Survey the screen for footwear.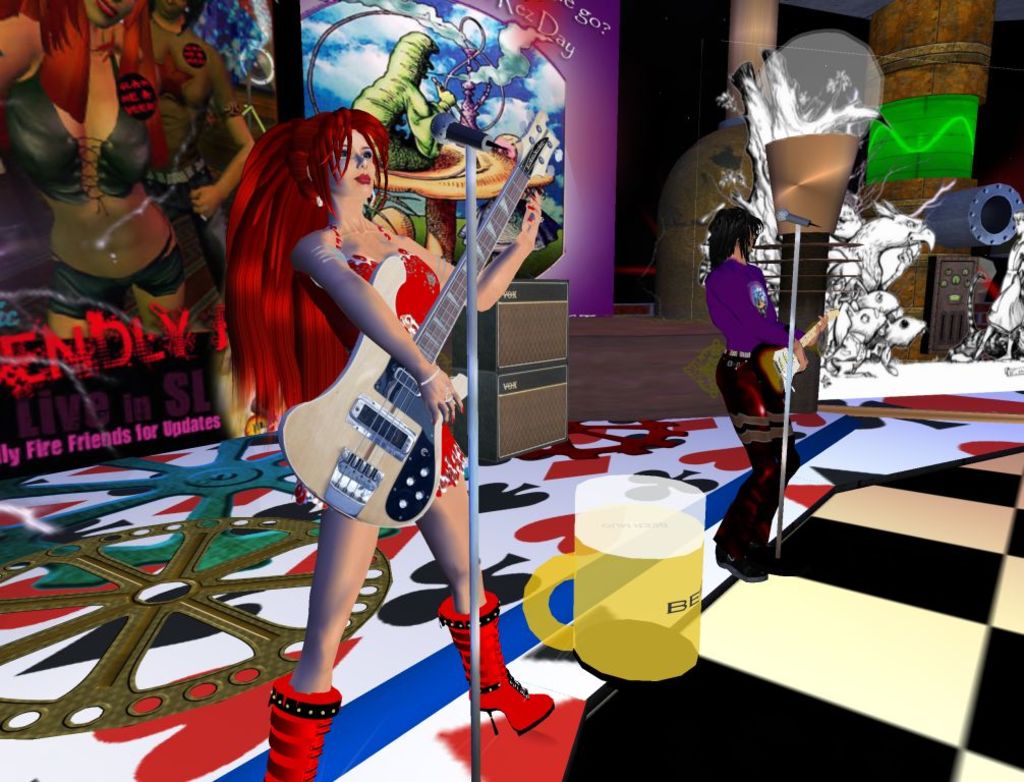
Survey found: region(268, 677, 346, 781).
